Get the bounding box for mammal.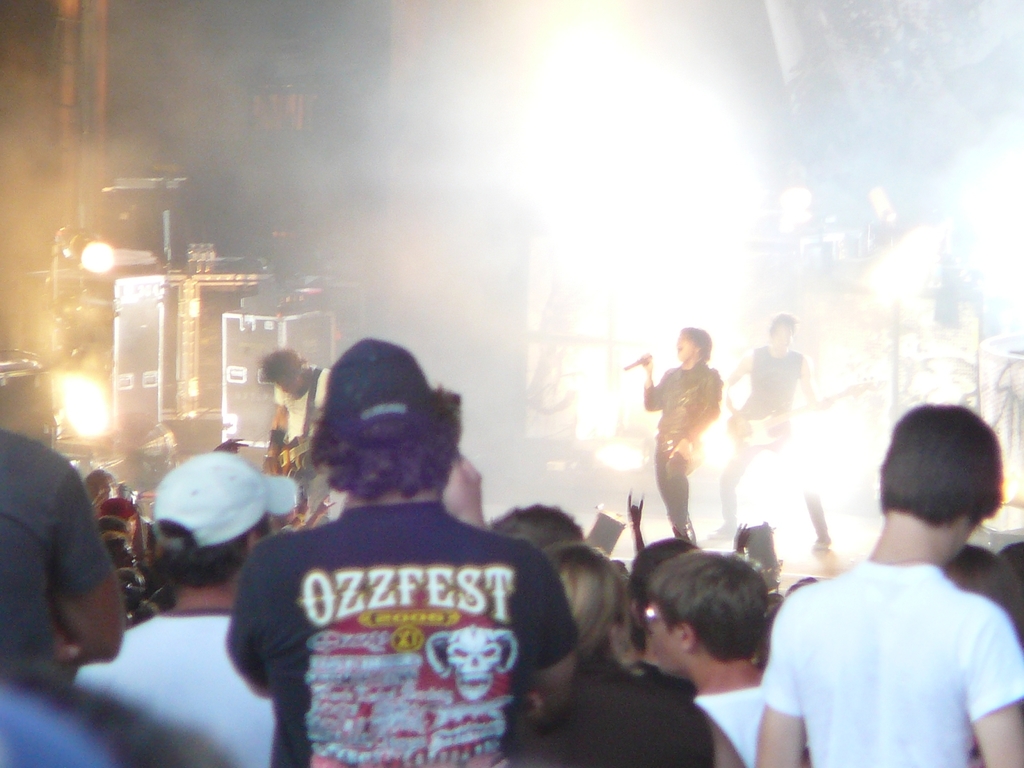
745:415:1023:767.
